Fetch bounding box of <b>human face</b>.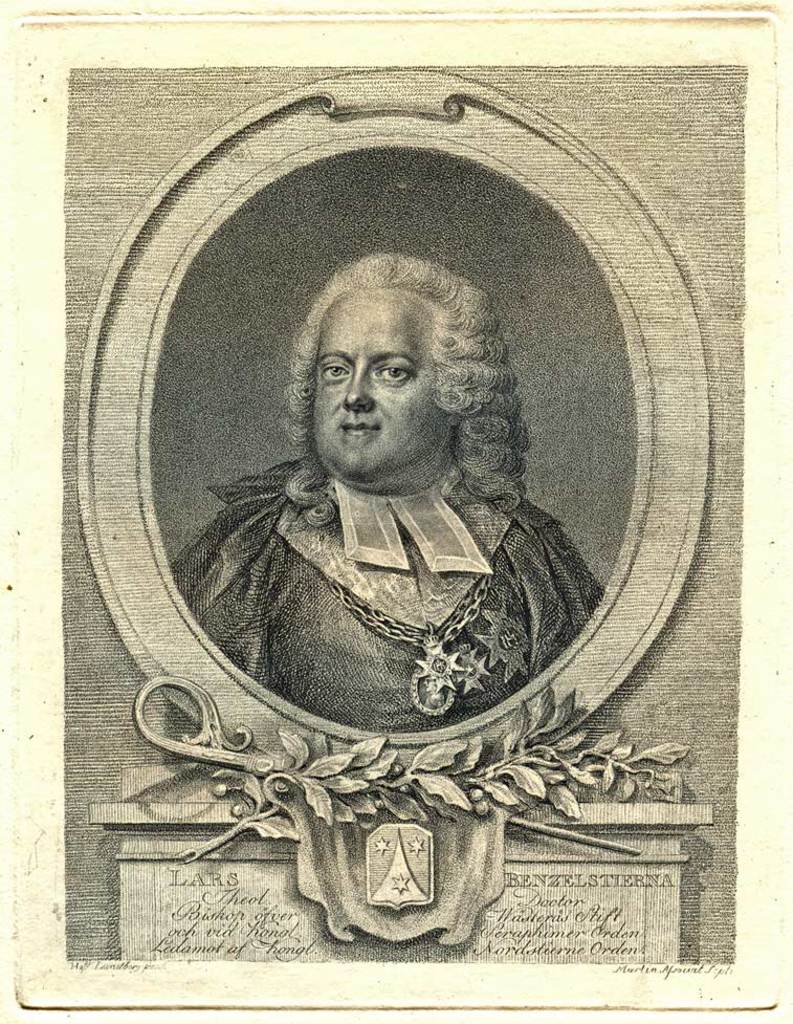
Bbox: bbox(310, 289, 435, 484).
